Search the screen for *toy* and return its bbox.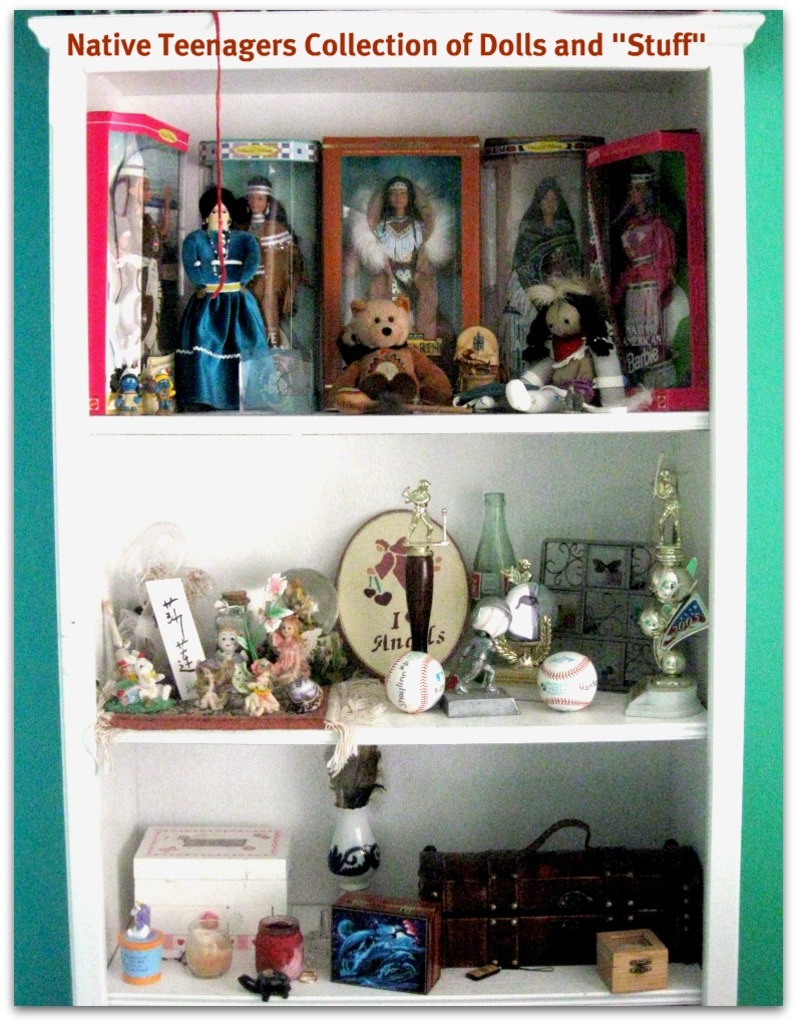
Found: {"x1": 93, "y1": 612, "x2": 126, "y2": 699}.
